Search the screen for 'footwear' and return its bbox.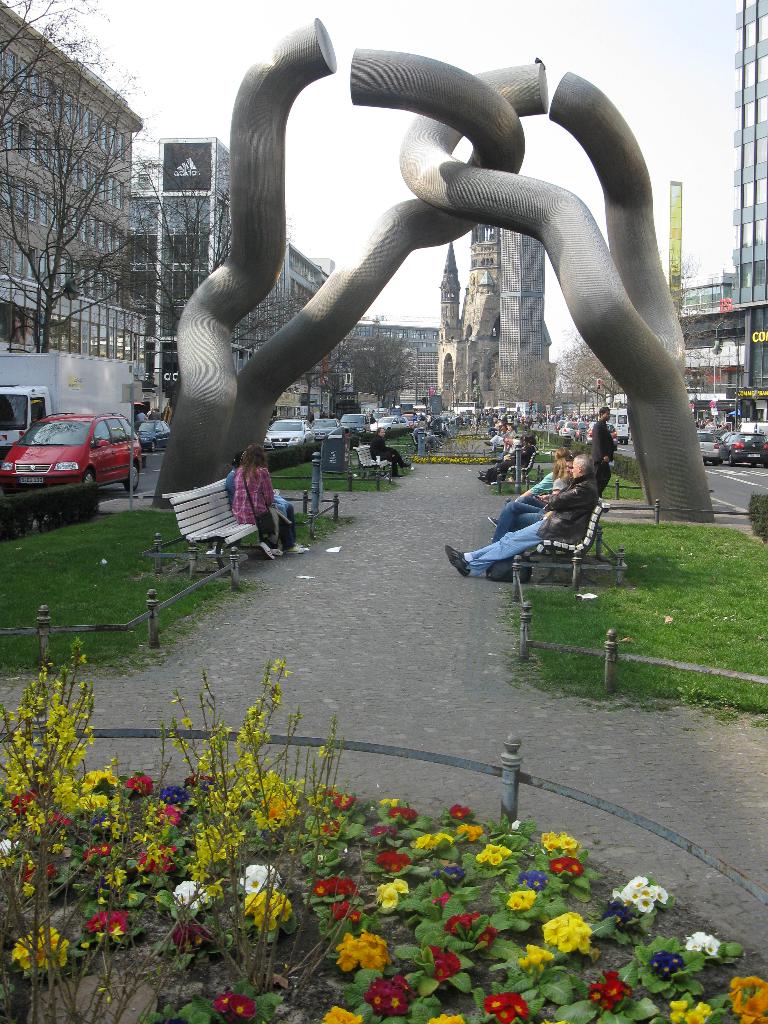
Found: 397, 458, 413, 468.
